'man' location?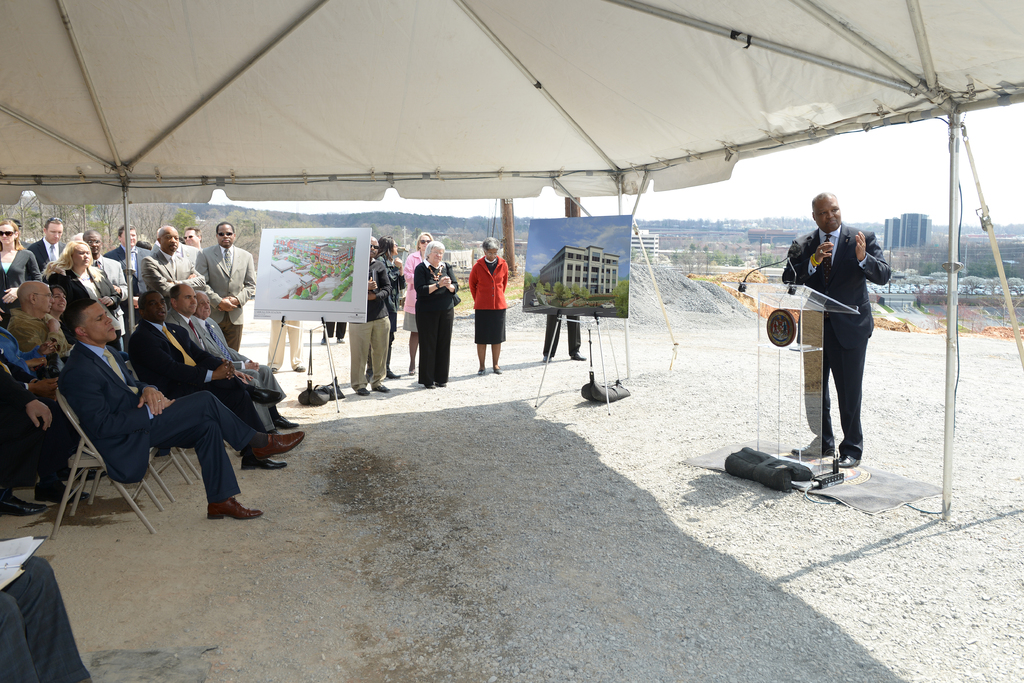
<bbox>54, 295, 304, 521</bbox>
